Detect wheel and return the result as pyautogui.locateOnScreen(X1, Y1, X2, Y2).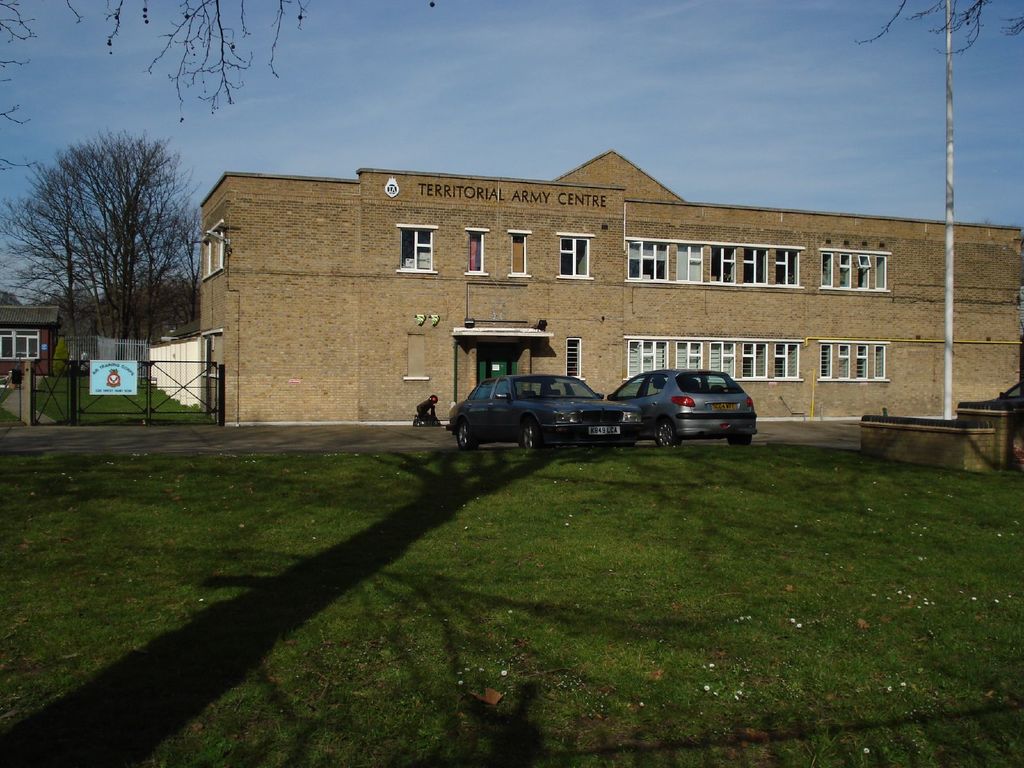
pyautogui.locateOnScreen(520, 419, 543, 452).
